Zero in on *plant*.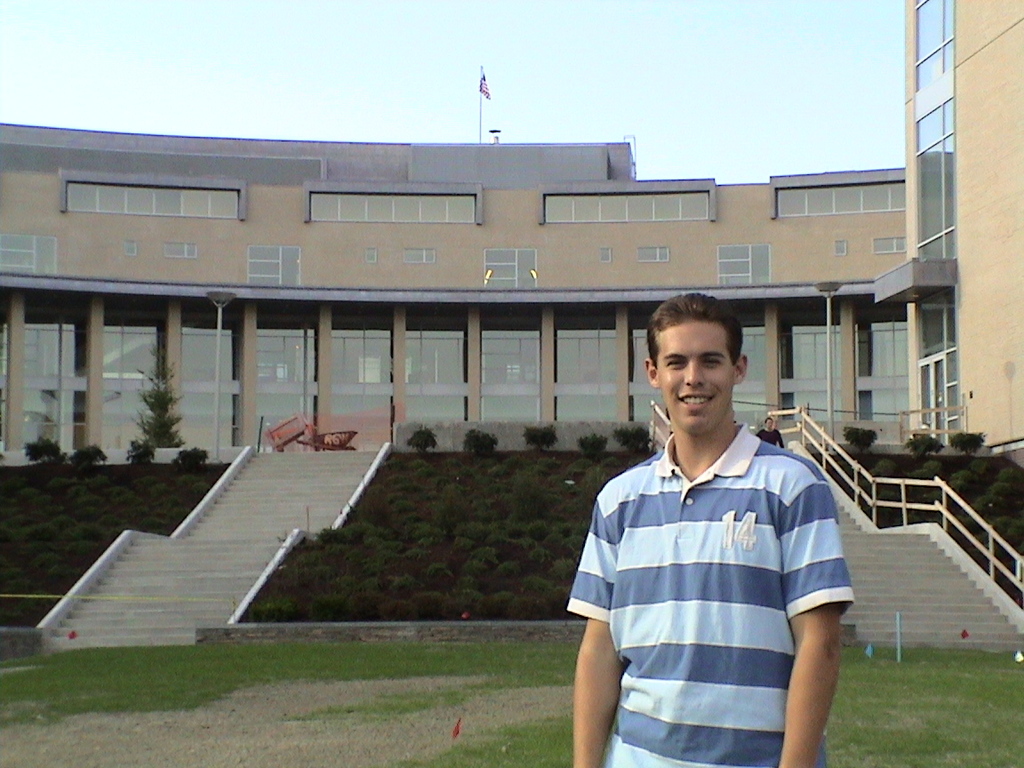
Zeroed in: 28 430 68 459.
